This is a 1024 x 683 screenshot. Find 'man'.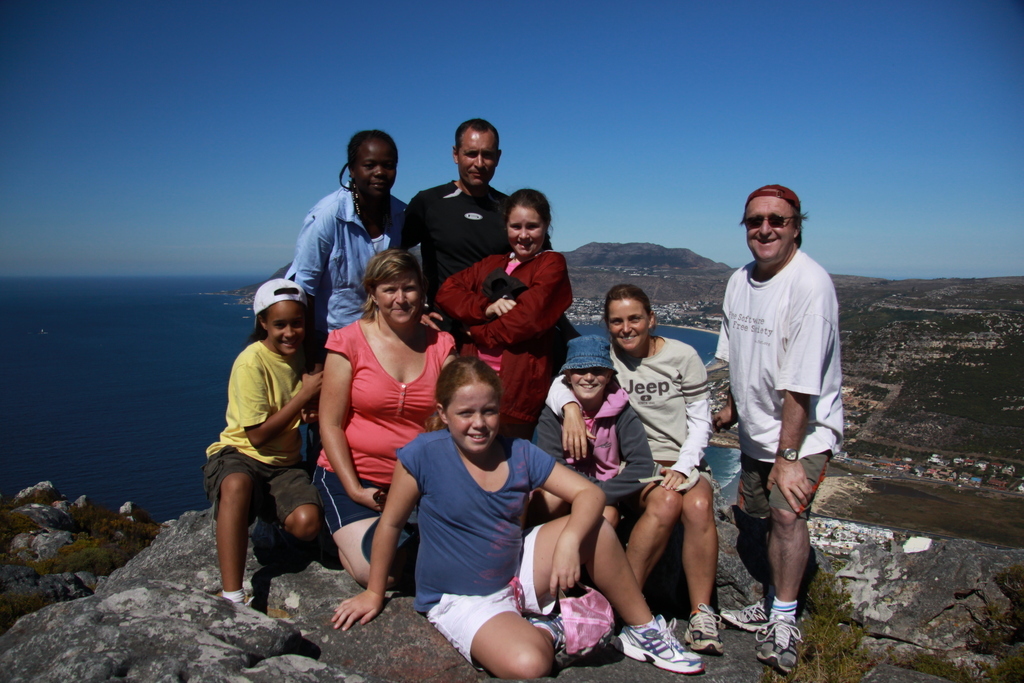
Bounding box: (392, 118, 553, 341).
